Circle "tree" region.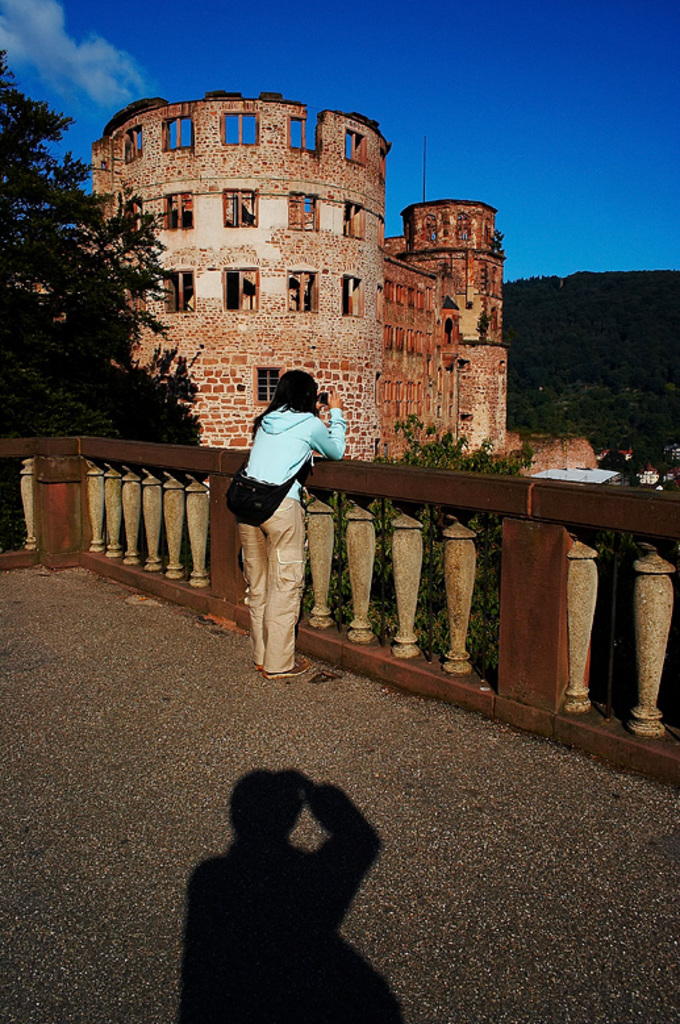
Region: locate(479, 263, 679, 469).
